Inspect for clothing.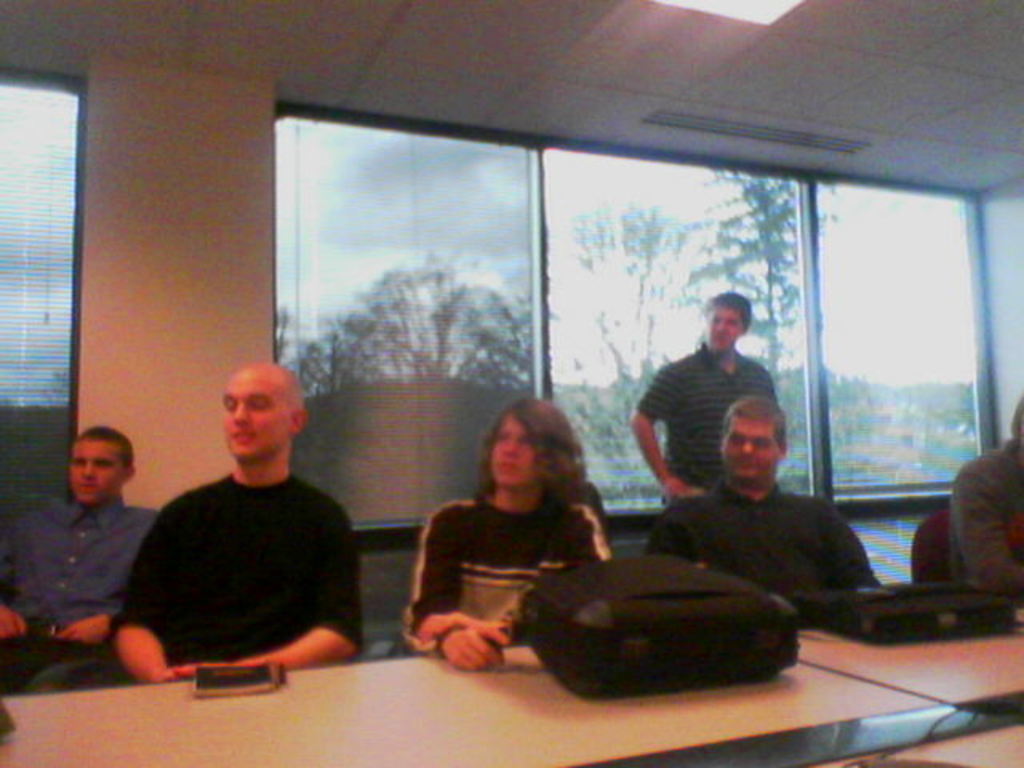
Inspection: 117 477 357 656.
